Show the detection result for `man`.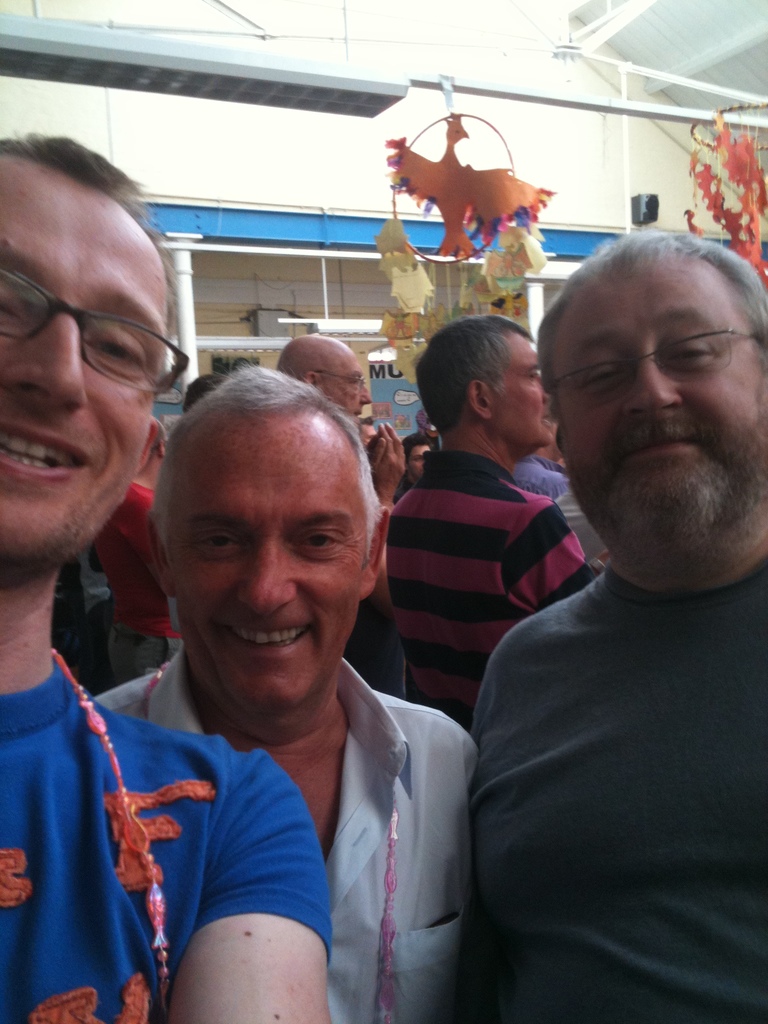
<region>93, 365, 482, 1023</region>.
